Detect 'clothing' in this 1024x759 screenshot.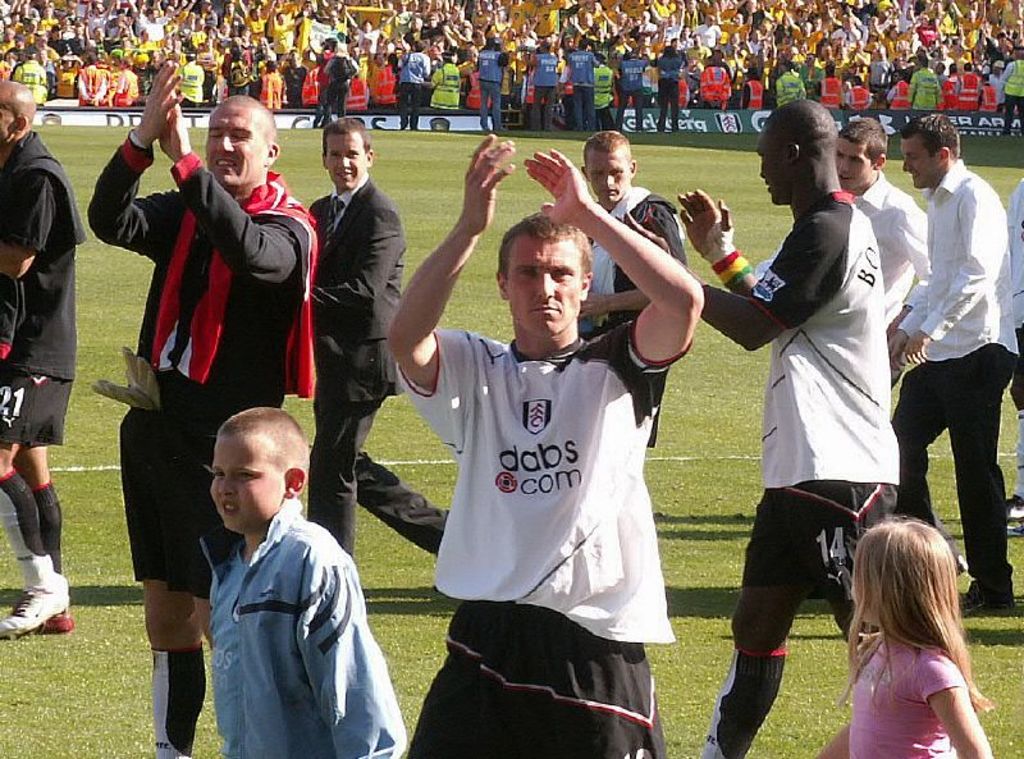
Detection: locate(0, 129, 84, 445).
